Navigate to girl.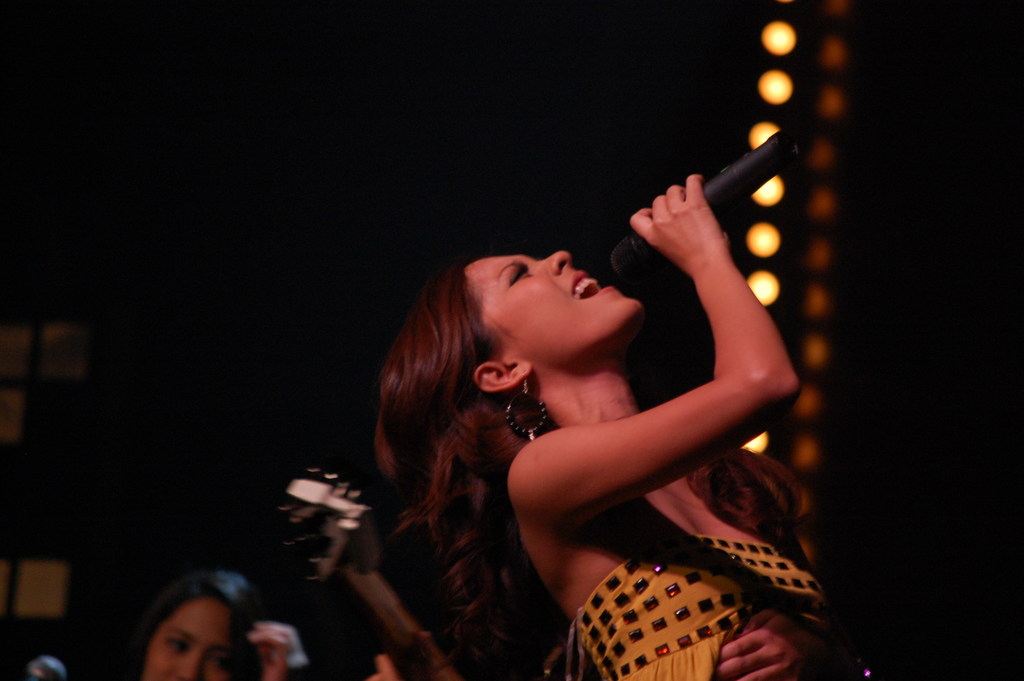
Navigation target: BBox(116, 573, 314, 680).
